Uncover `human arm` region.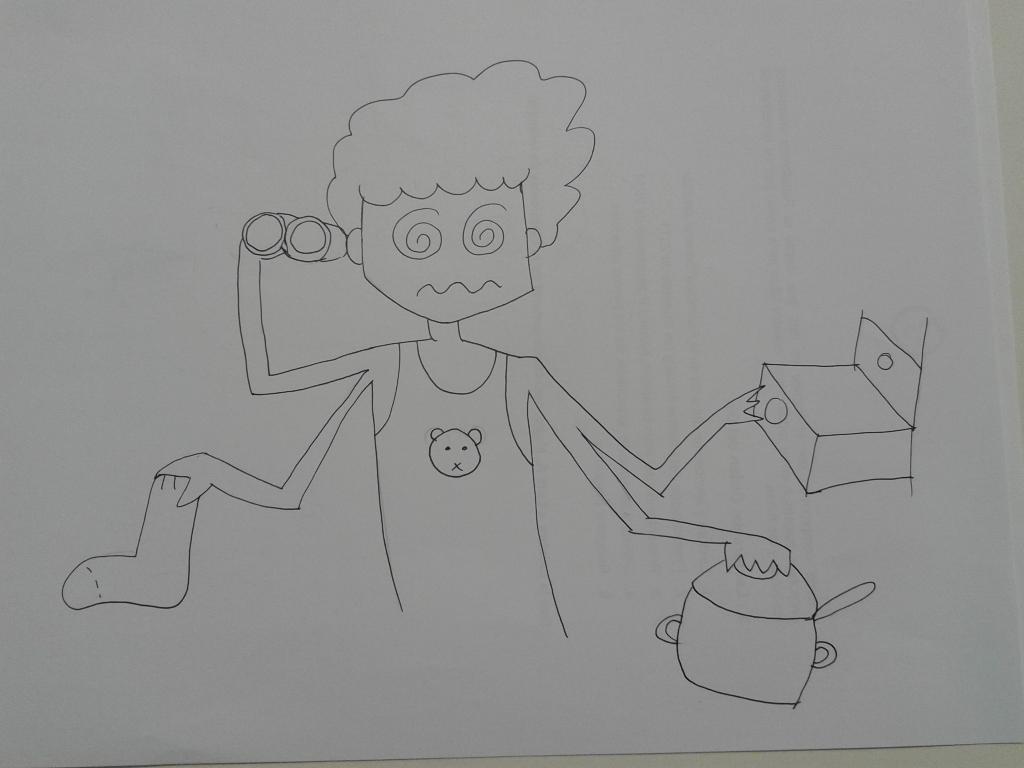
Uncovered: <bbox>144, 371, 387, 524</bbox>.
